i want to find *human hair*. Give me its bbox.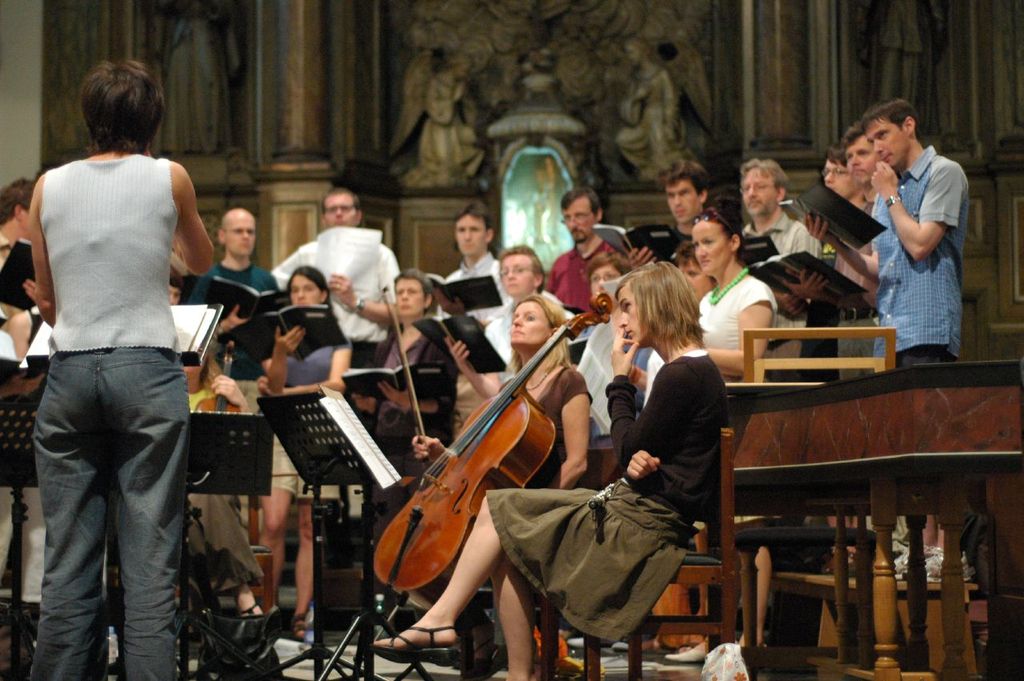
{"x1": 818, "y1": 142, "x2": 846, "y2": 177}.
